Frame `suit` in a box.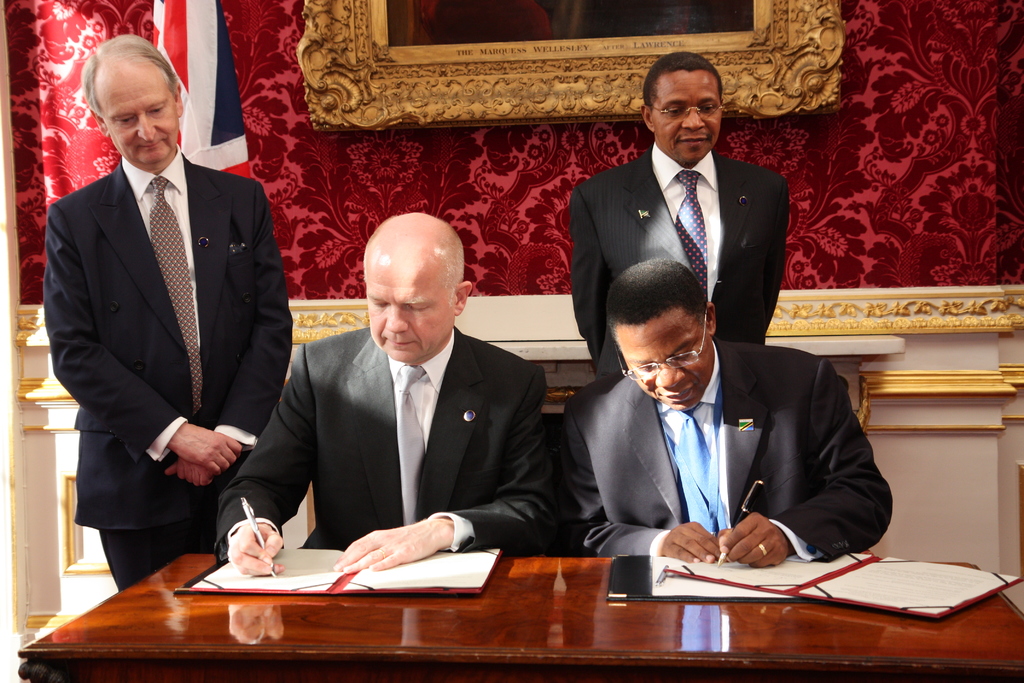
(x1=38, y1=35, x2=285, y2=620).
